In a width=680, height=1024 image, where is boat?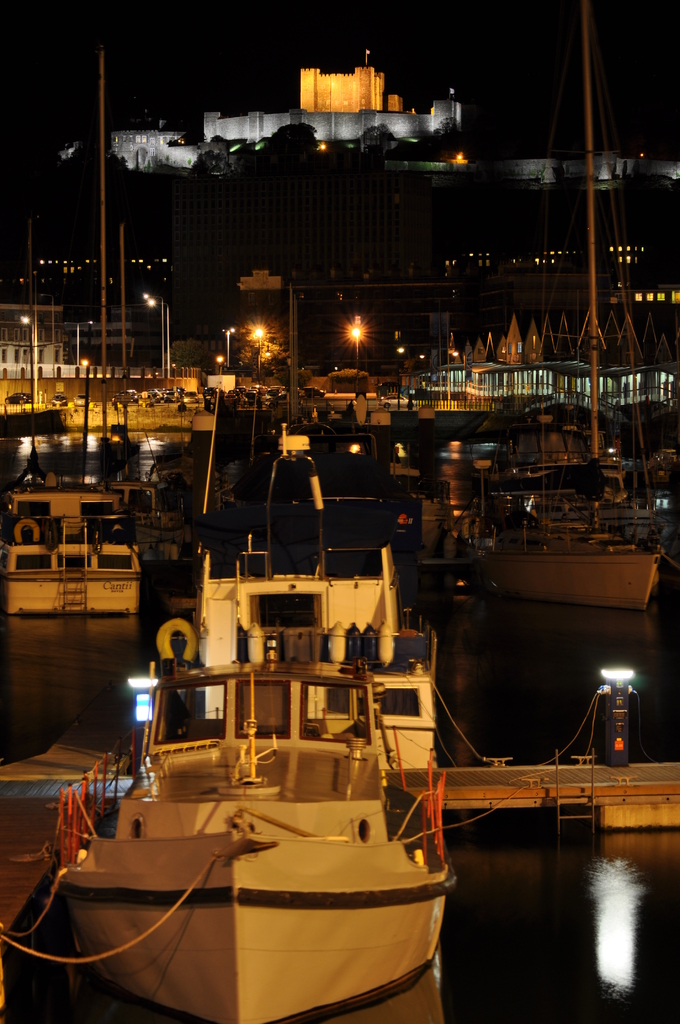
491 3 663 619.
